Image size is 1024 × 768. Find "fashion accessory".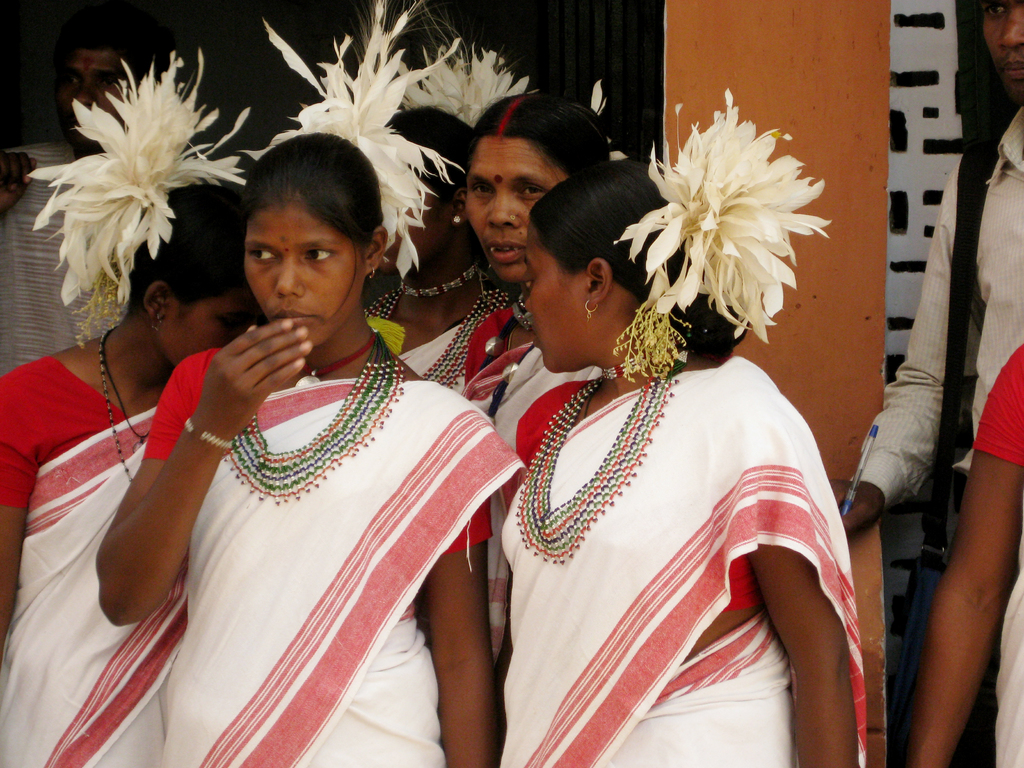
(left=452, top=213, right=463, bottom=224).
